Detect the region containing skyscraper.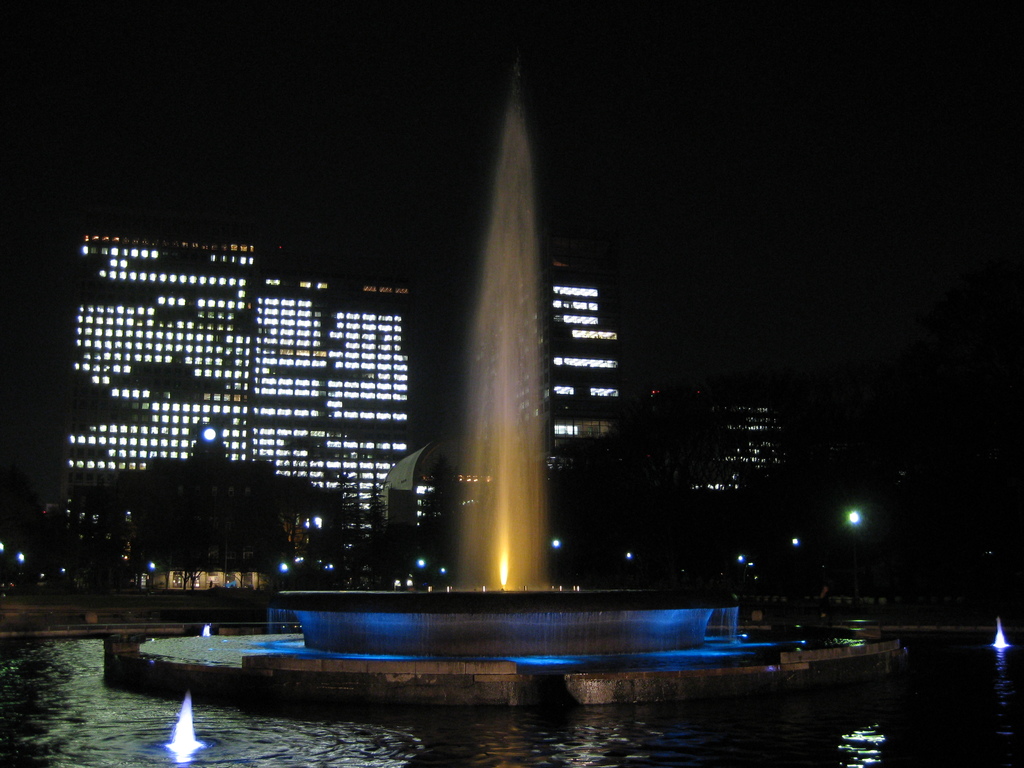
BBox(682, 381, 772, 511).
